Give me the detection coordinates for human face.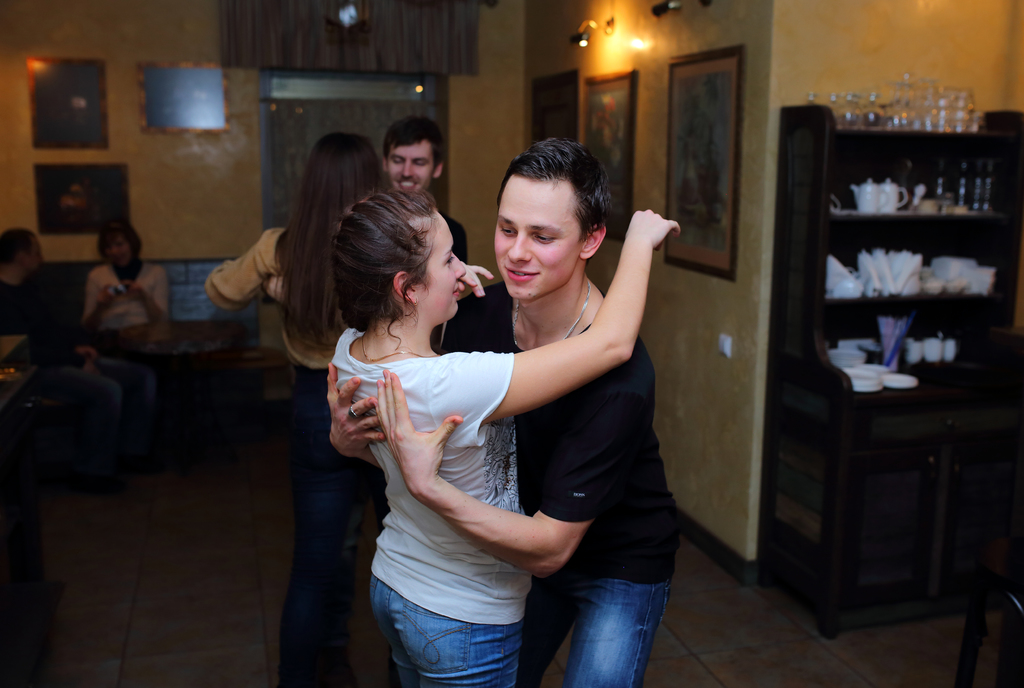
<bbox>495, 192, 570, 293</bbox>.
